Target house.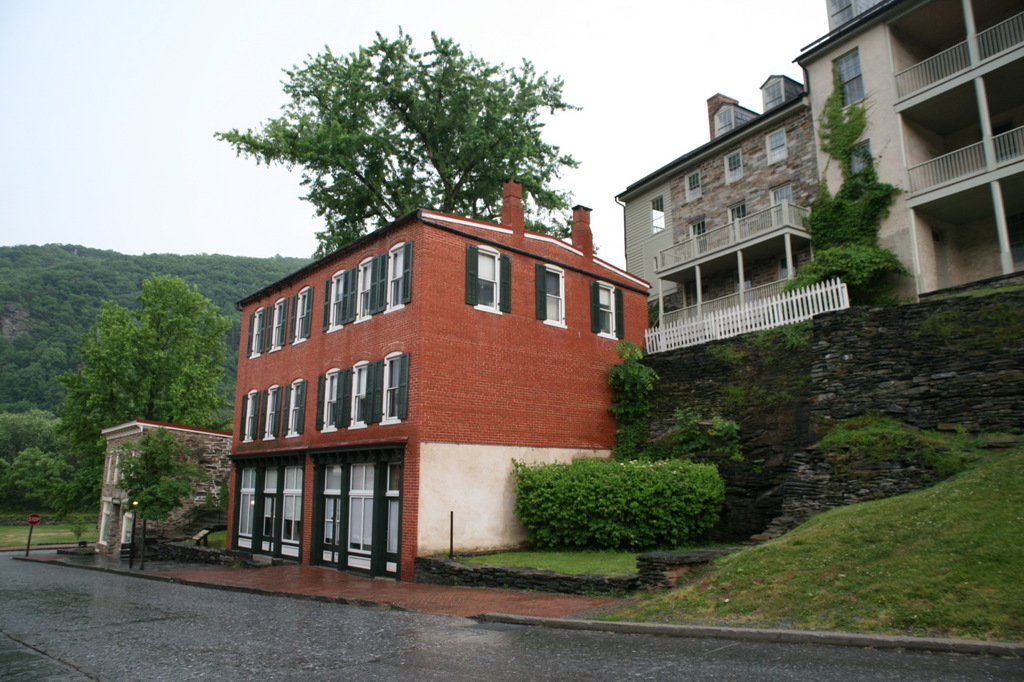
Target region: (left=600, top=66, right=856, bottom=361).
